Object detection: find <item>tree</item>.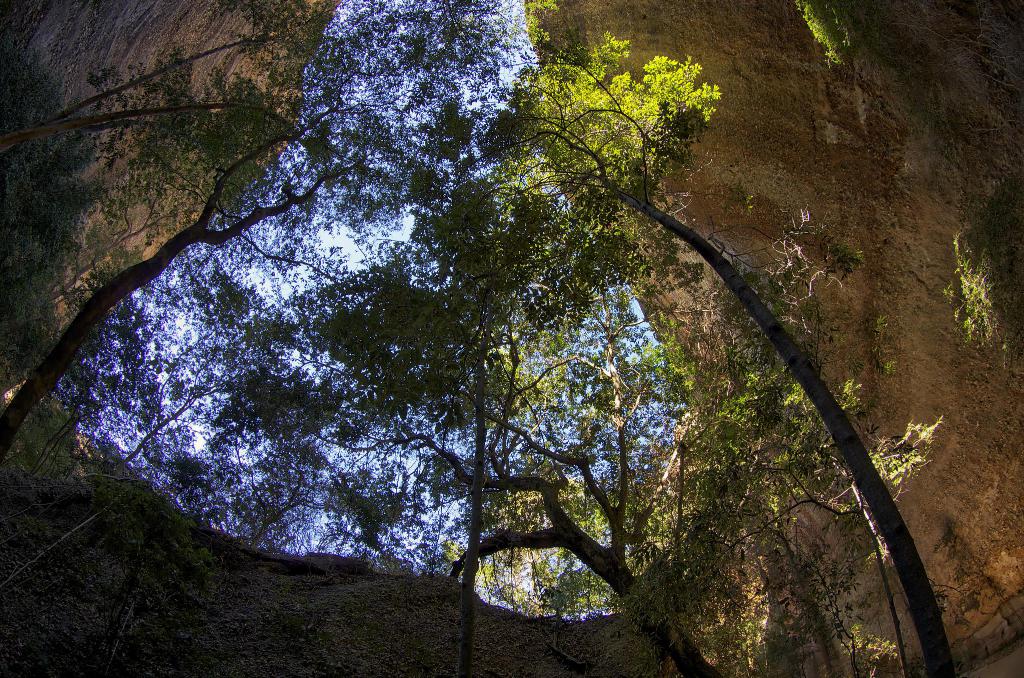
[128, 267, 358, 488].
